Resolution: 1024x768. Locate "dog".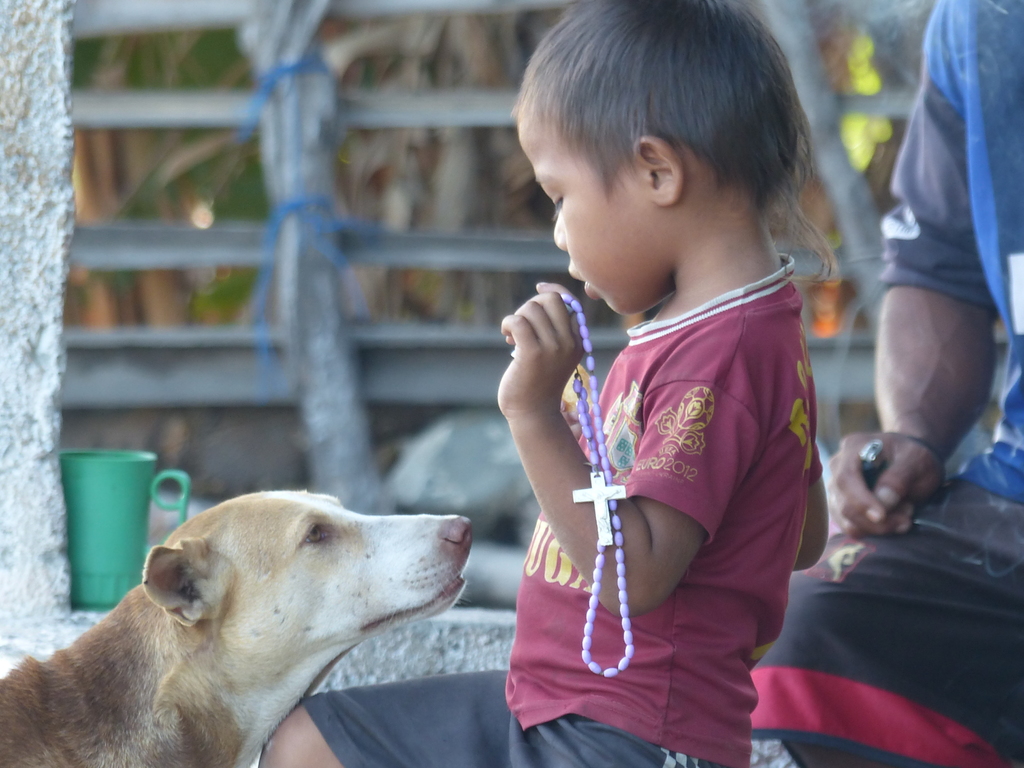
0,486,477,767.
